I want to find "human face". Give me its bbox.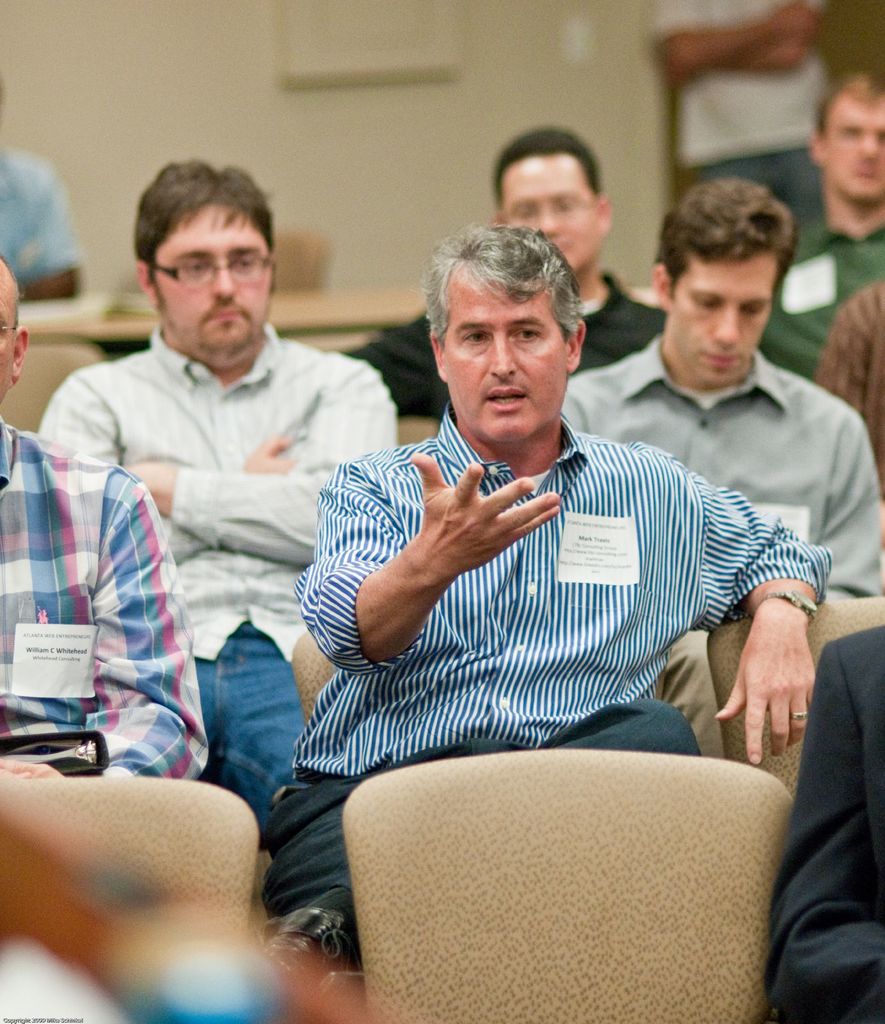
locate(441, 271, 567, 444).
